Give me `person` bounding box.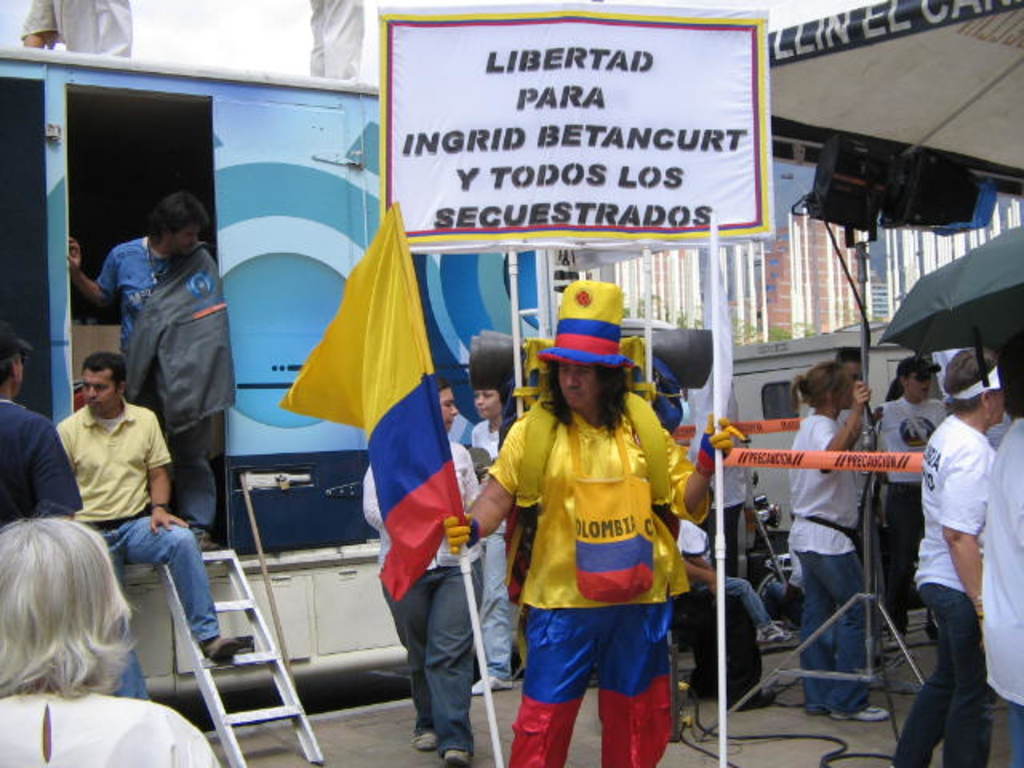
{"x1": 491, "y1": 293, "x2": 696, "y2": 760}.
